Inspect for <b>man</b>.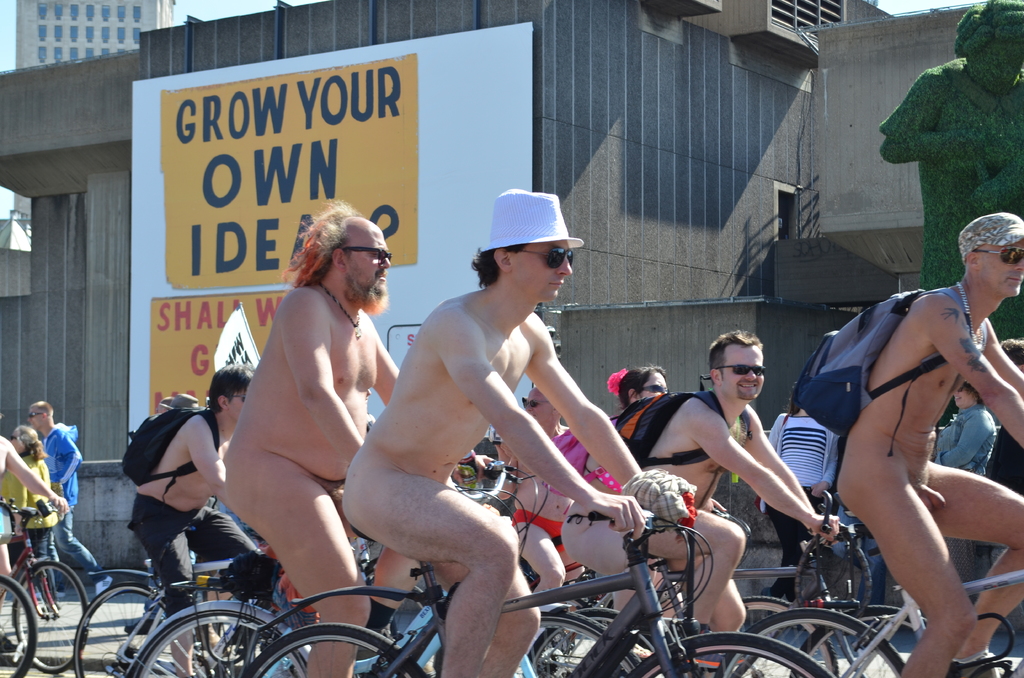
Inspection: [627,330,840,677].
